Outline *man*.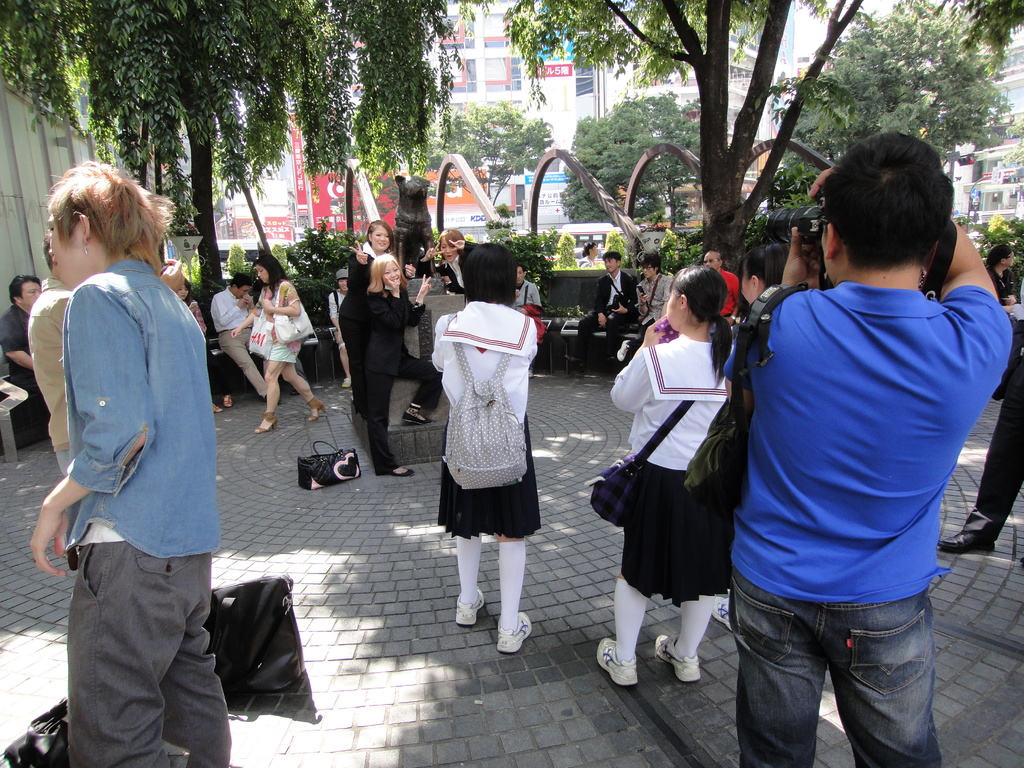
Outline: locate(29, 236, 186, 474).
